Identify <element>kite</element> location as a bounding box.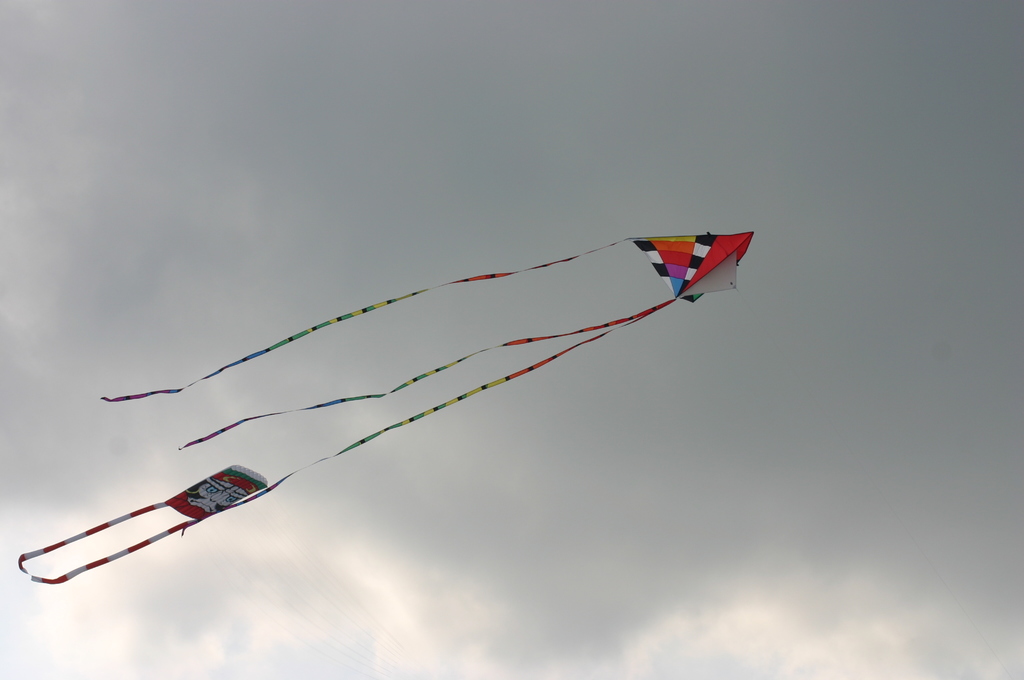
(left=14, top=460, right=273, bottom=587).
